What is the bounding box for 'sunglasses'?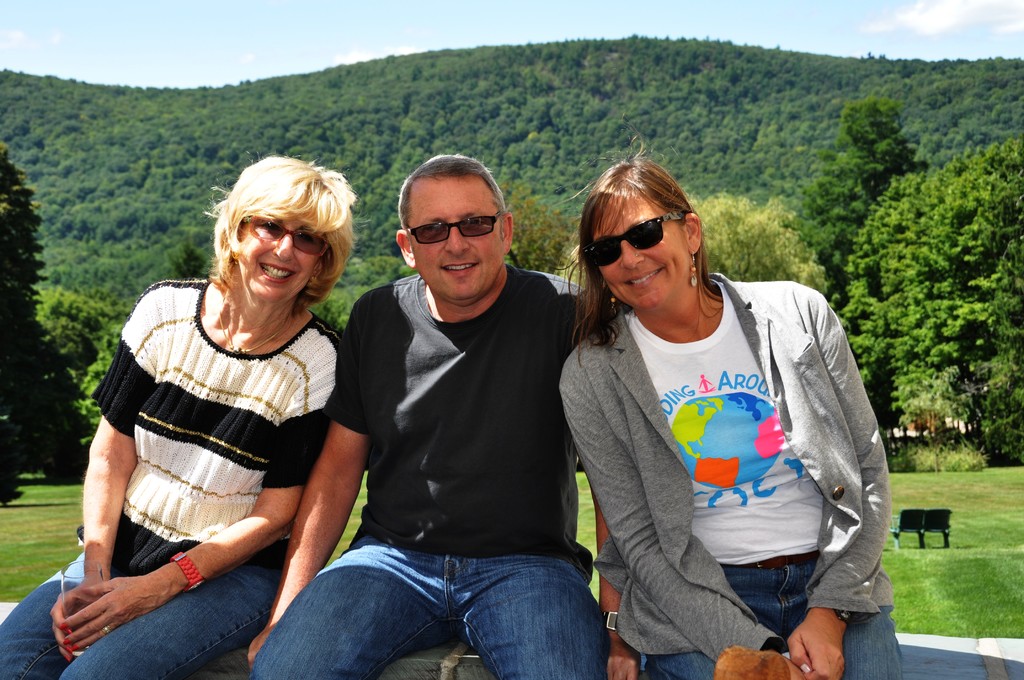
crop(399, 206, 504, 254).
